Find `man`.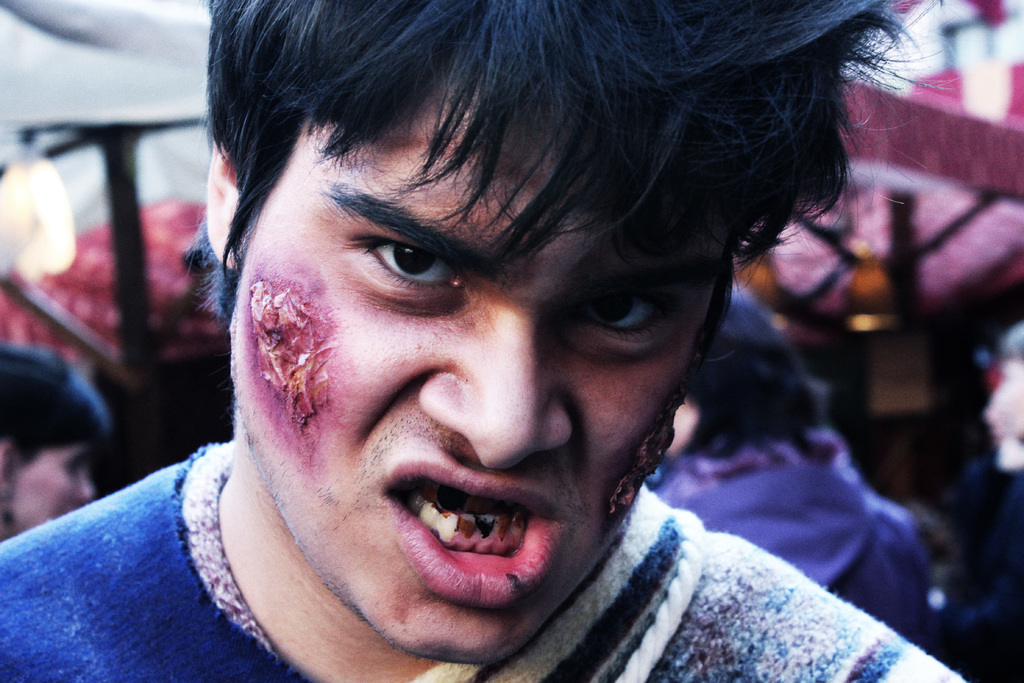
<bbox>26, 5, 1023, 682</bbox>.
